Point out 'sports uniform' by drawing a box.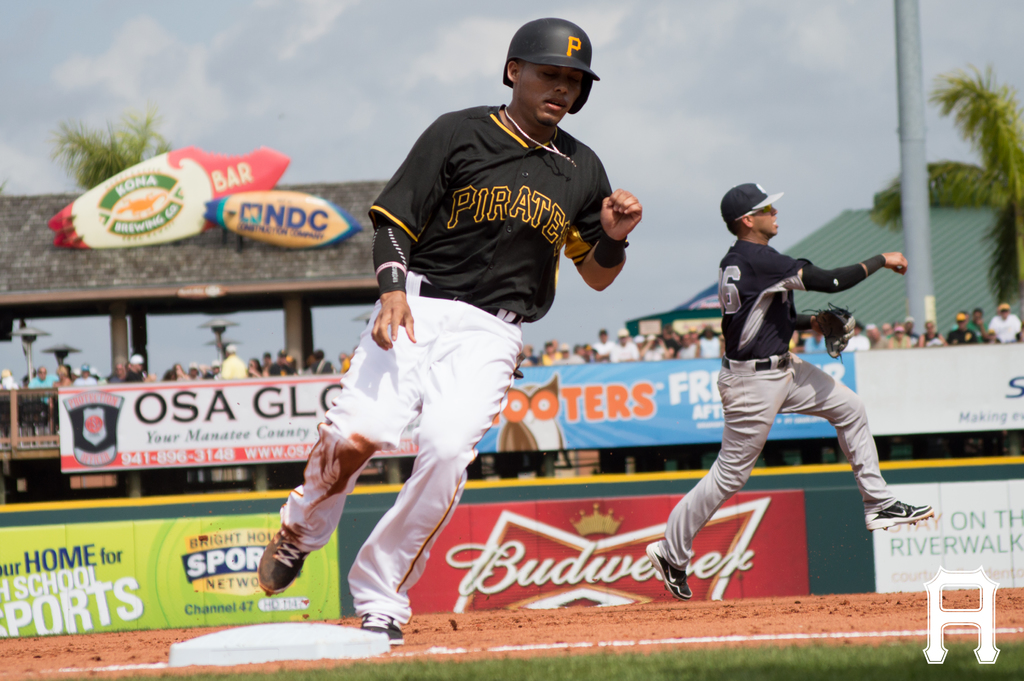
271 104 623 627.
